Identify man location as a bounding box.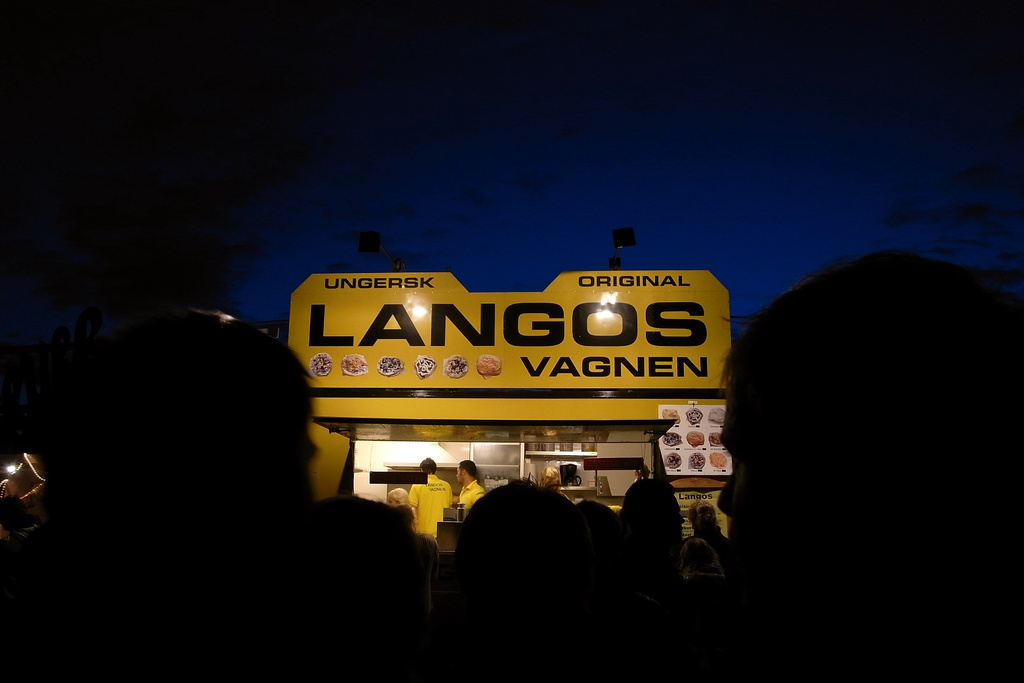
[410, 458, 454, 545].
